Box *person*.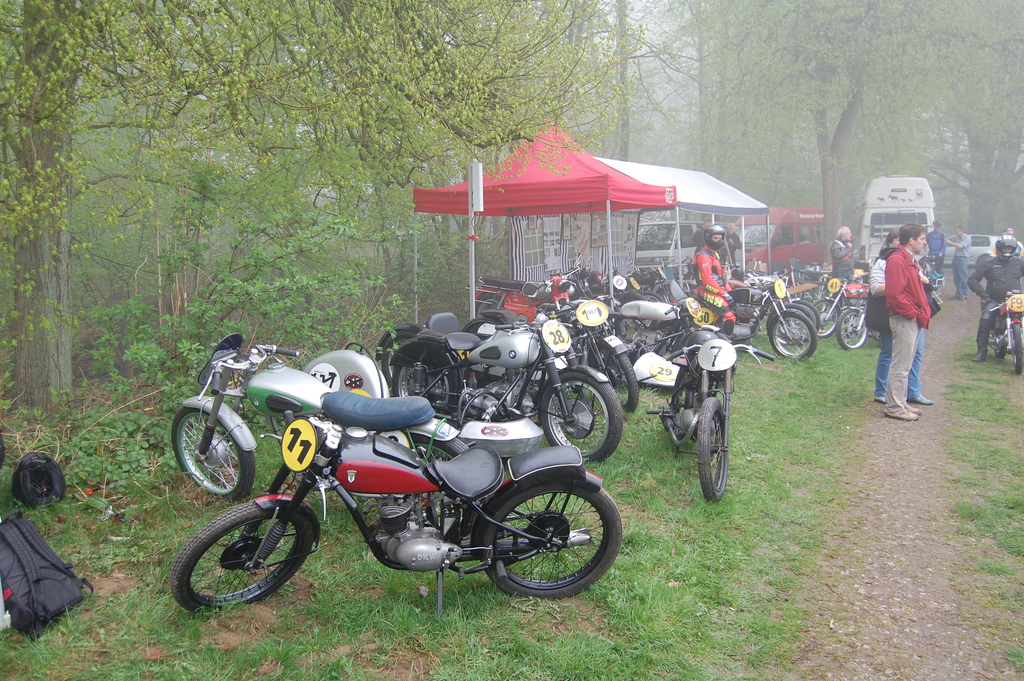
<bbox>932, 214, 948, 278</bbox>.
